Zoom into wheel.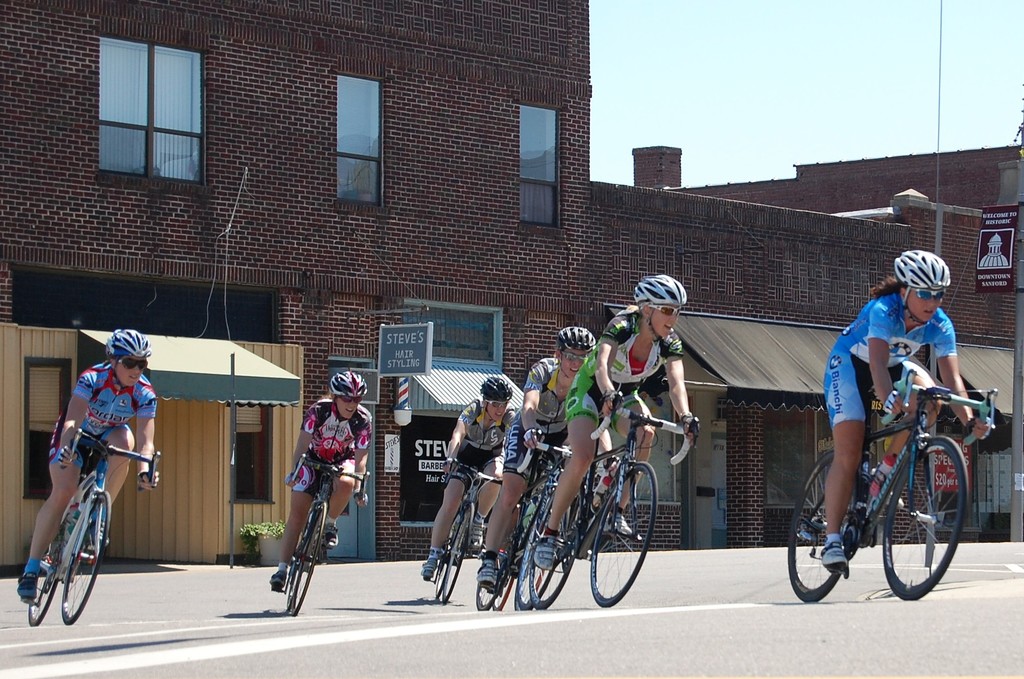
Zoom target: <region>287, 511, 319, 598</region>.
